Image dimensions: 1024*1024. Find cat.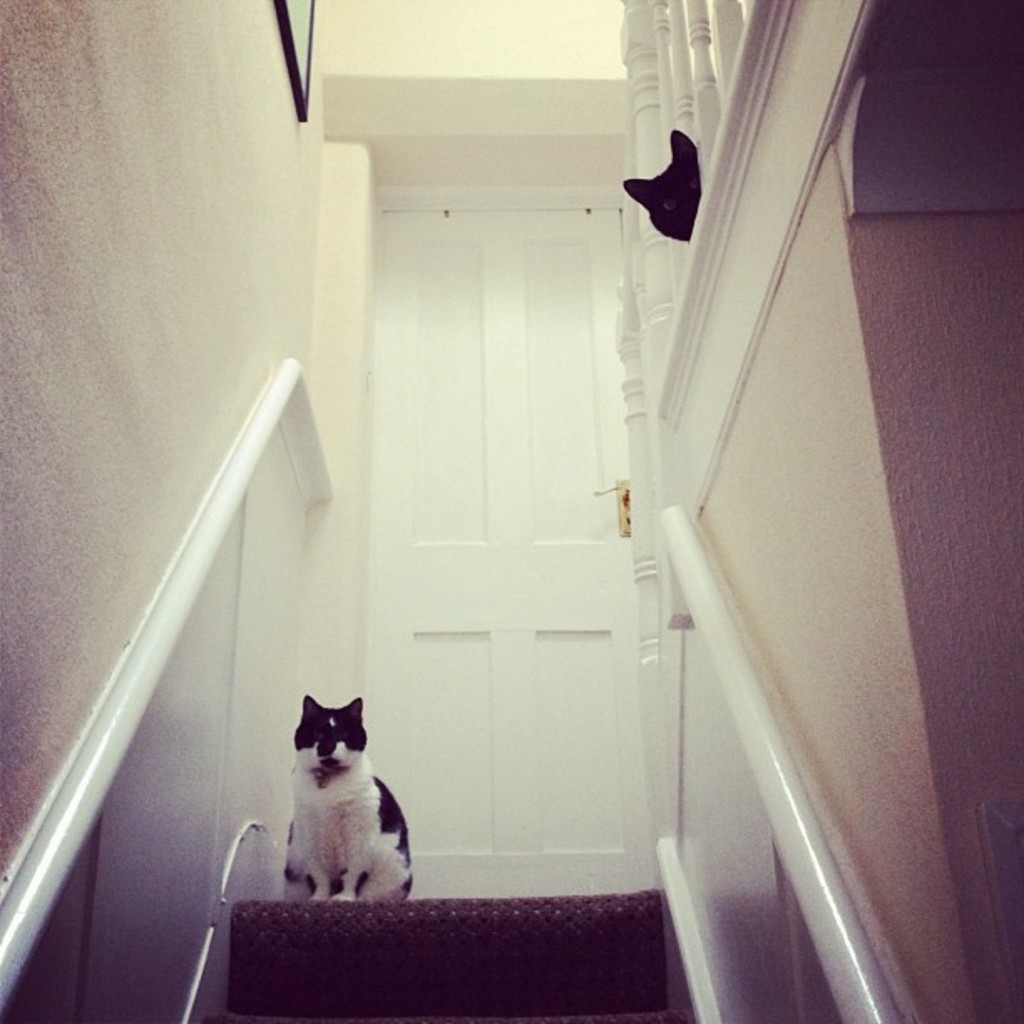
<region>274, 688, 417, 907</region>.
